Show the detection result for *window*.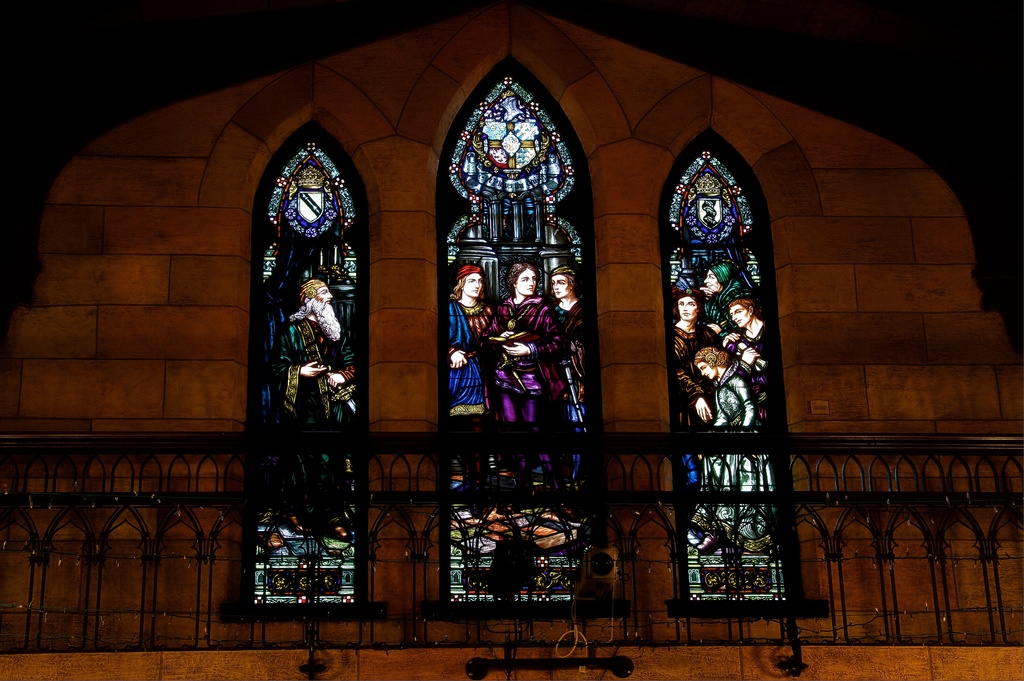
region(655, 125, 799, 605).
